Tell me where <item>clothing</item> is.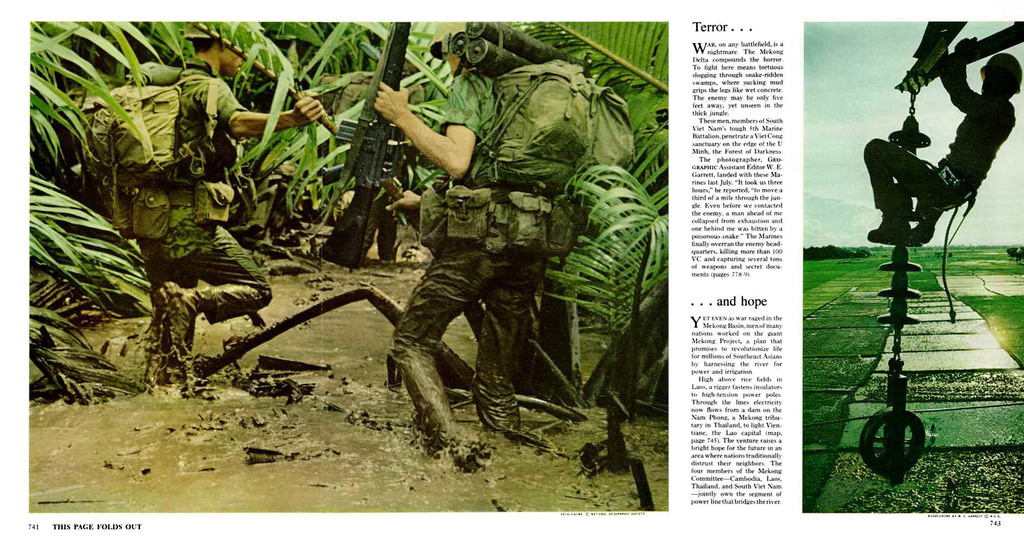
<item>clothing</item> is at 374:31:609:450.
